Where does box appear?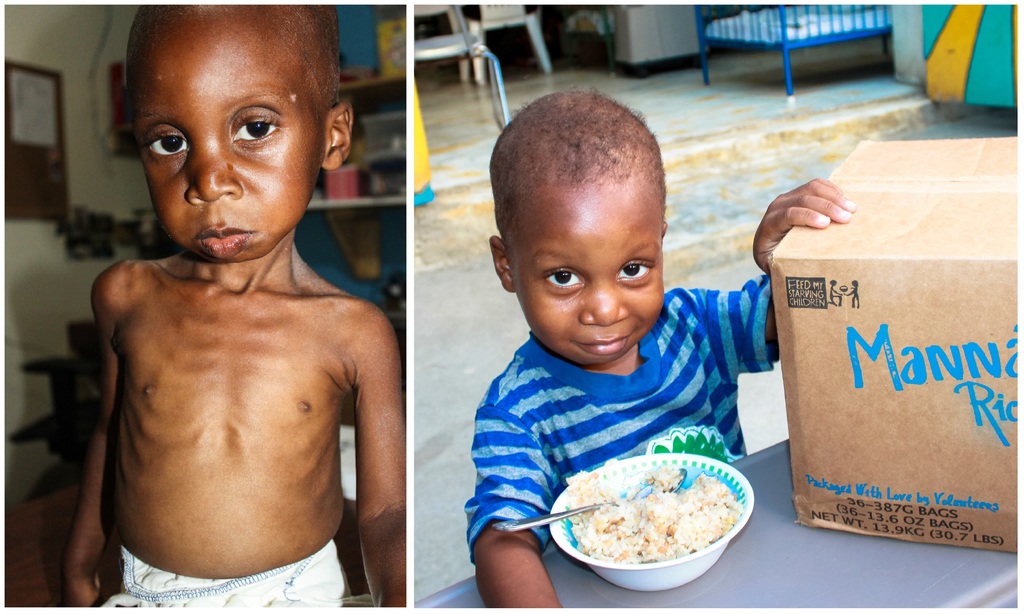
Appears at 772:138:1023:555.
